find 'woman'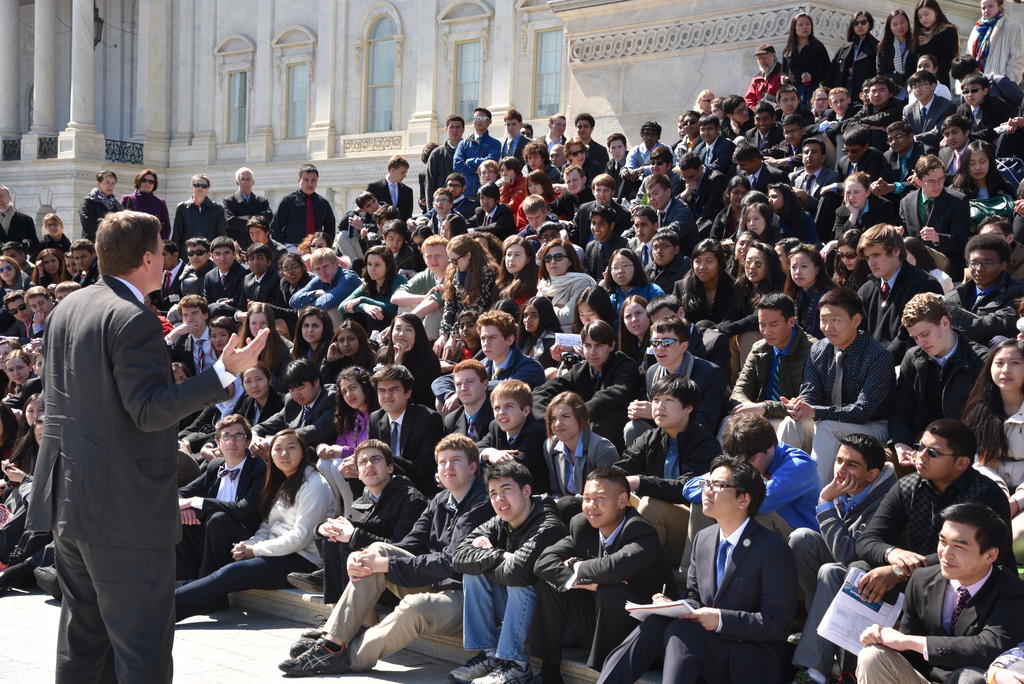
[786, 17, 827, 94]
